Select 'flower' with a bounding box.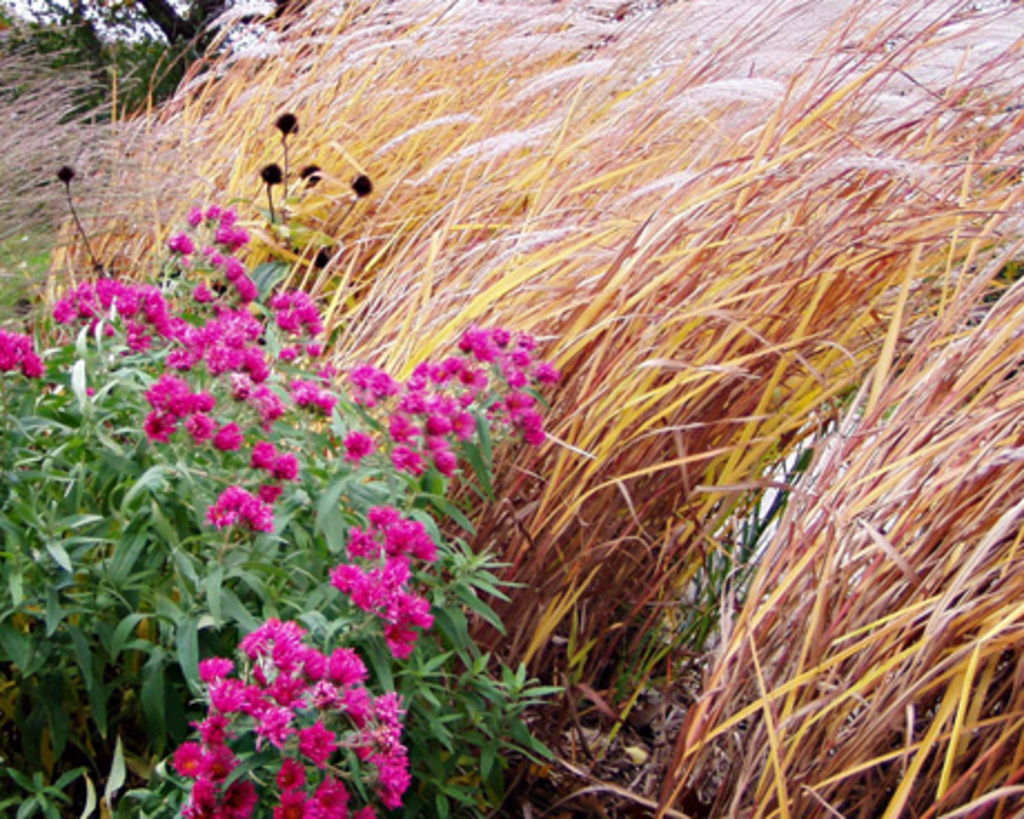
(0, 332, 18, 374).
